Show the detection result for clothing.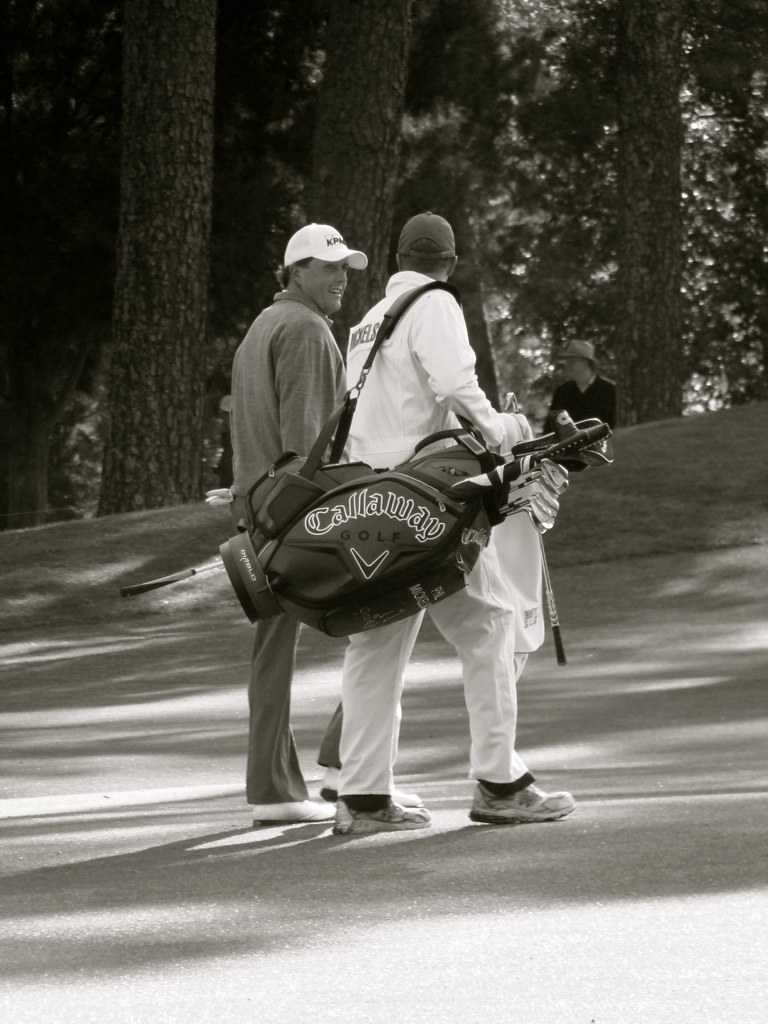
[232,289,360,792].
